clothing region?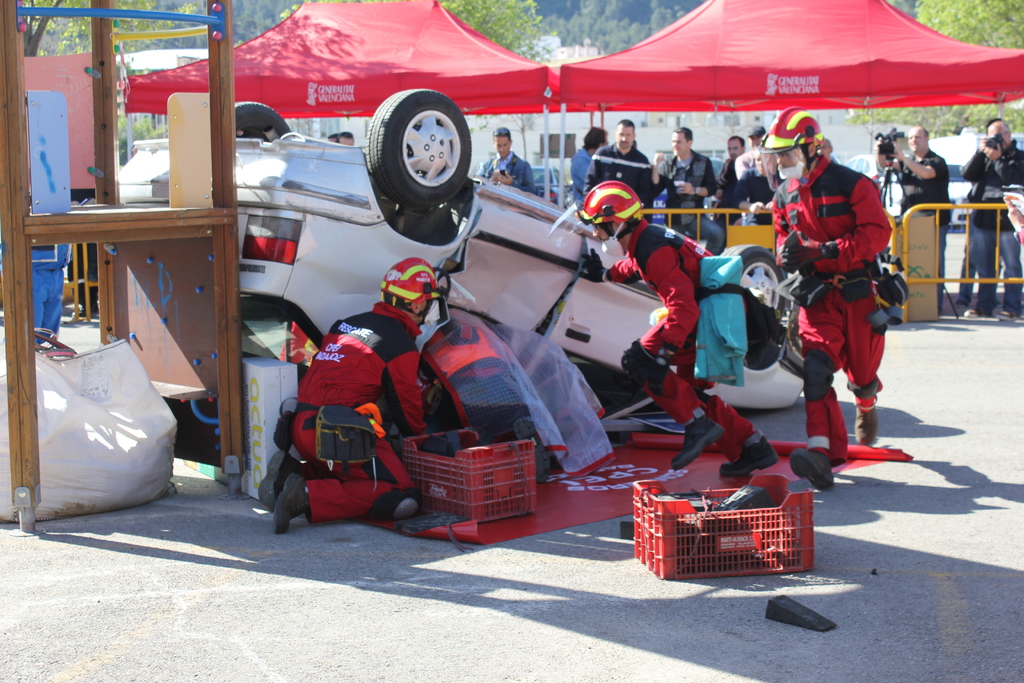
BBox(269, 306, 409, 498)
